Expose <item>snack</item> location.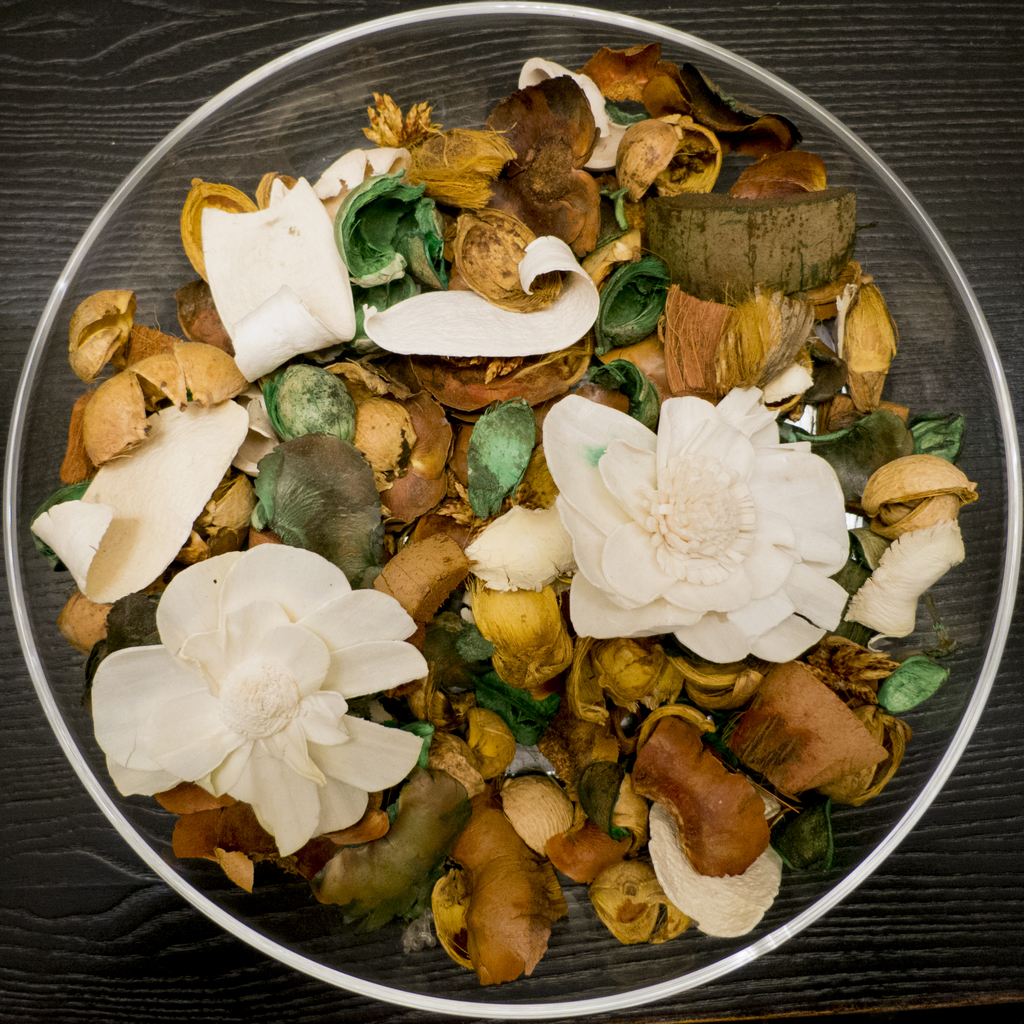
Exposed at l=192, t=153, r=341, b=384.
